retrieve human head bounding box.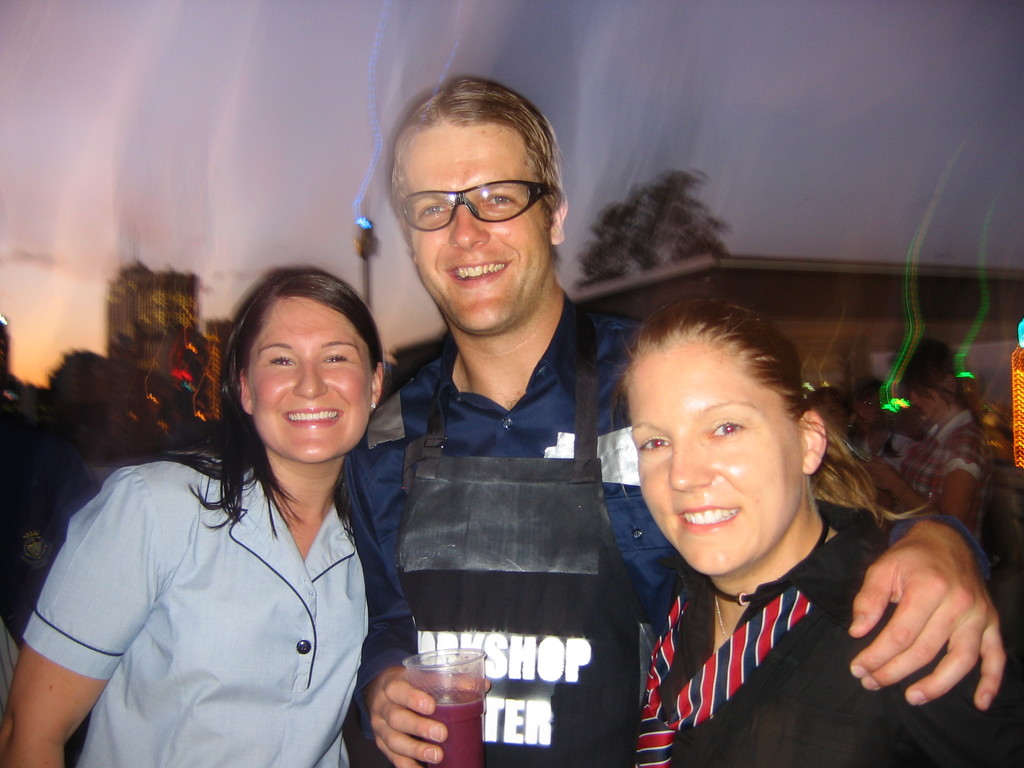
Bounding box: [223,263,387,468].
